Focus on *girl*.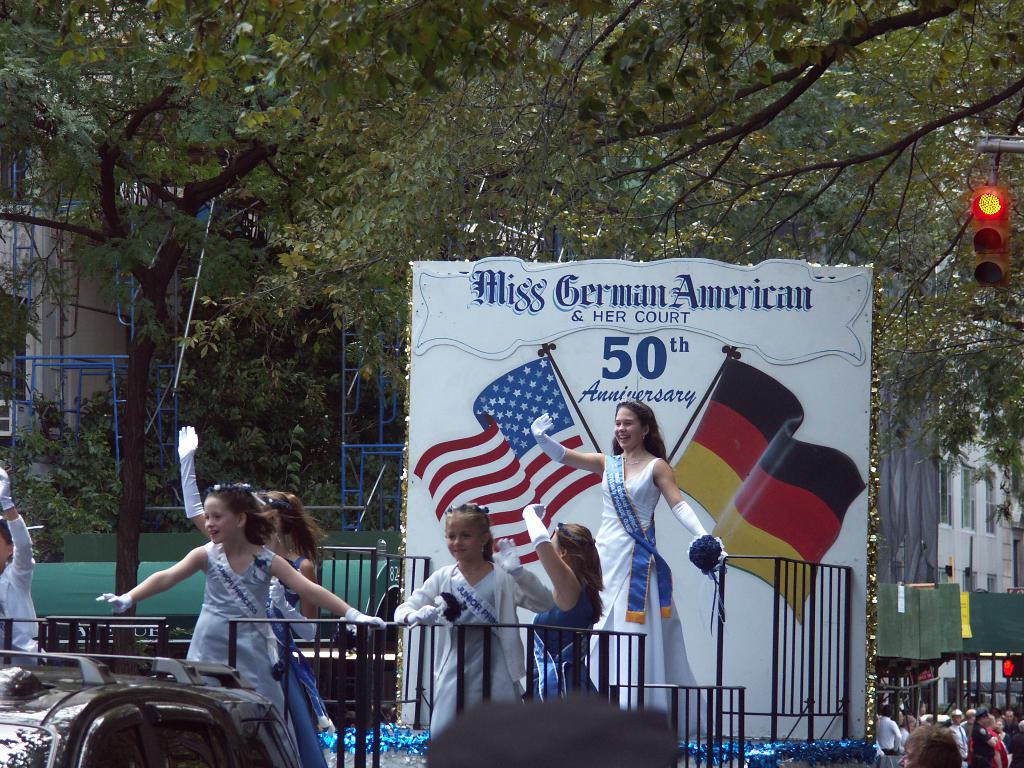
Focused at l=397, t=499, r=531, b=734.
